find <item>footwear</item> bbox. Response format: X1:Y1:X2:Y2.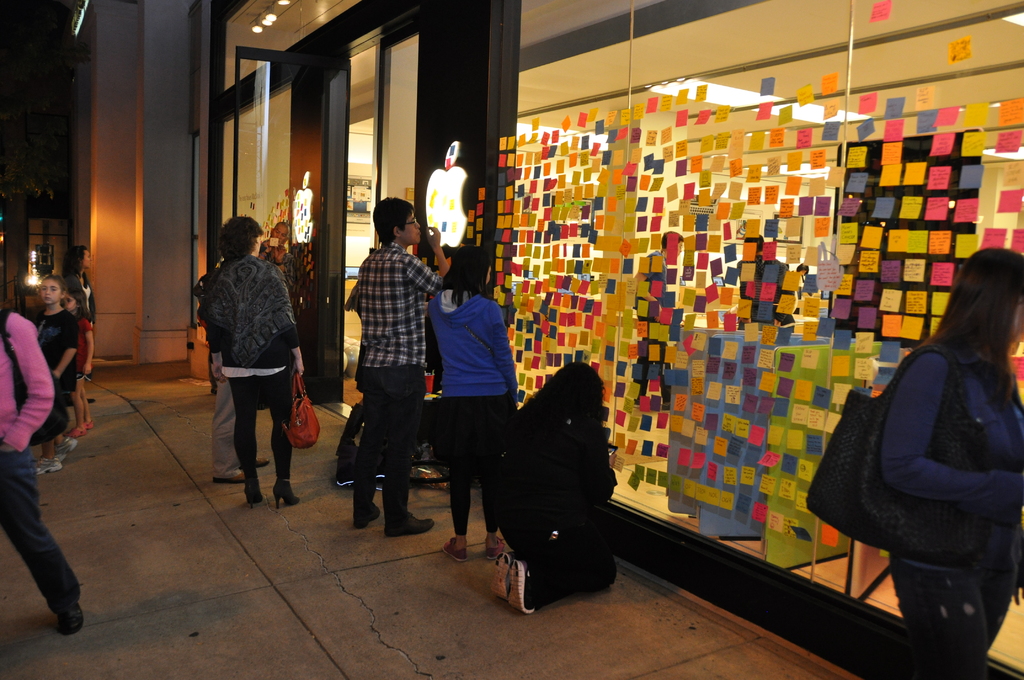
362:506:374:538.
